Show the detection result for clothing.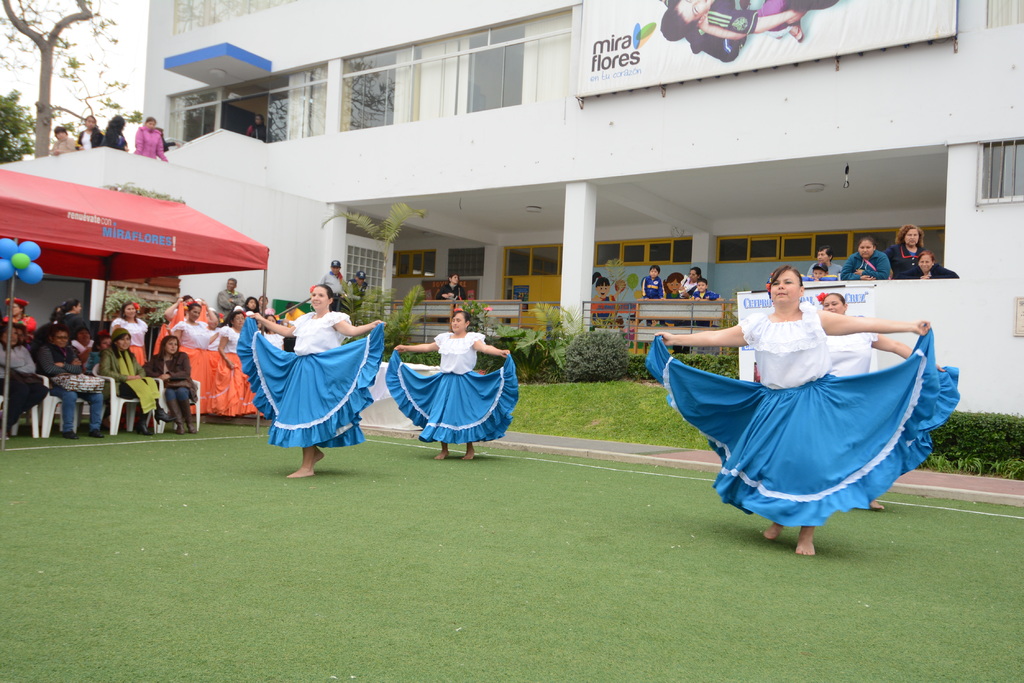
(0, 341, 24, 417).
